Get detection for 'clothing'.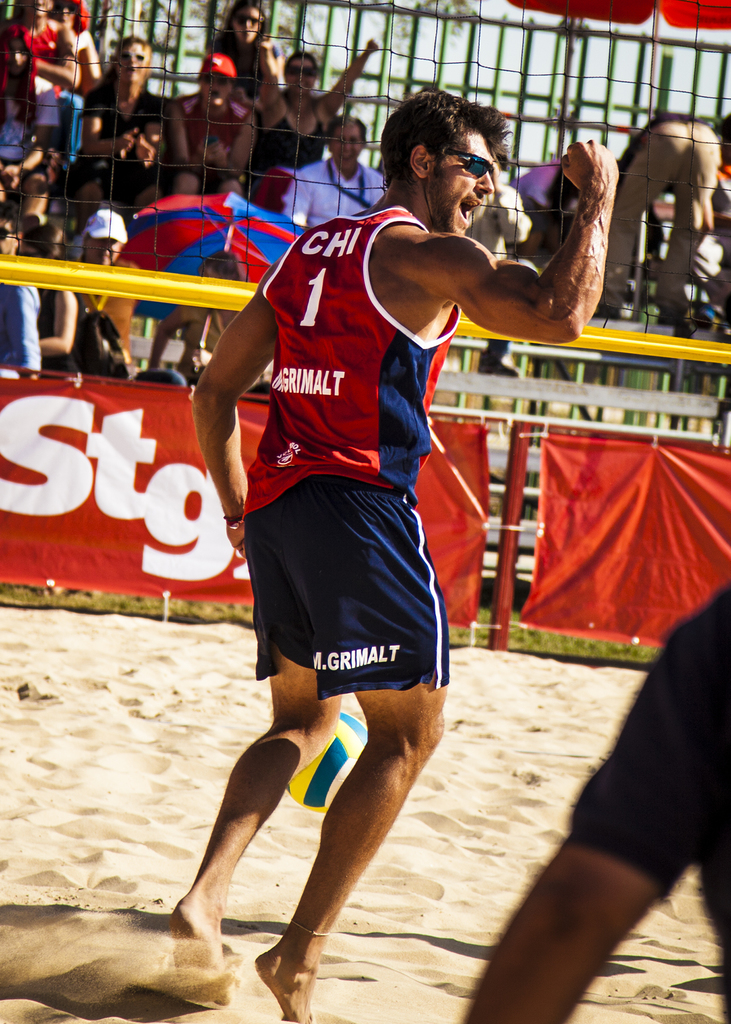
Detection: l=237, t=195, r=450, b=698.
